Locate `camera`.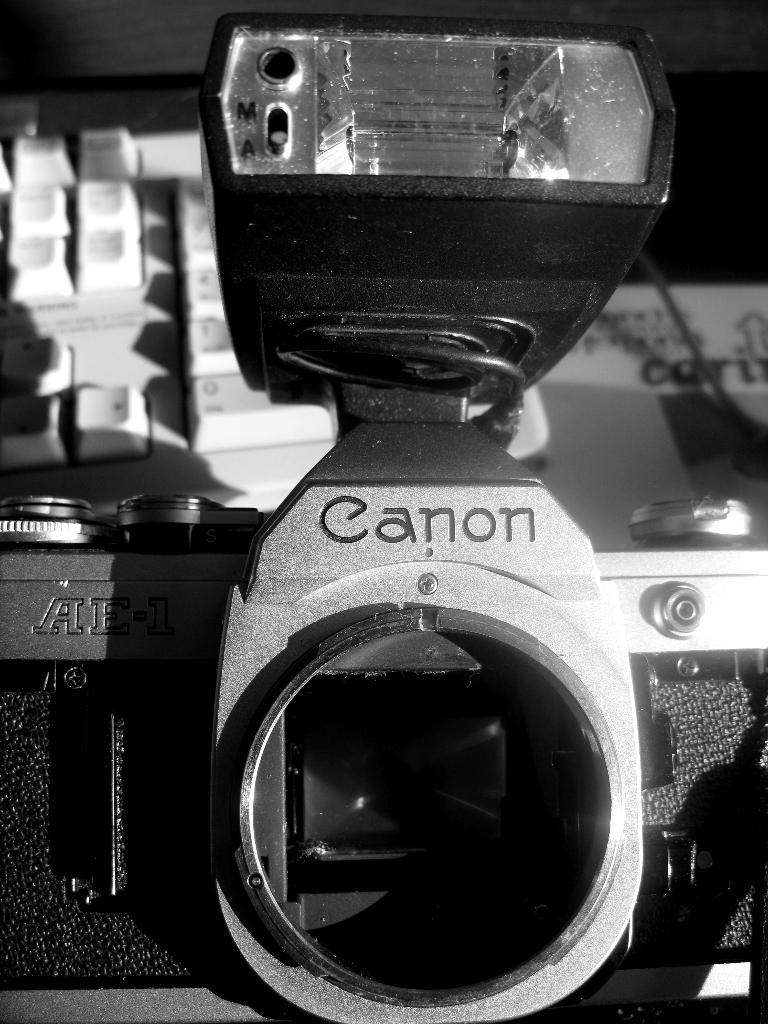
Bounding box: [x1=0, y1=22, x2=767, y2=1023].
